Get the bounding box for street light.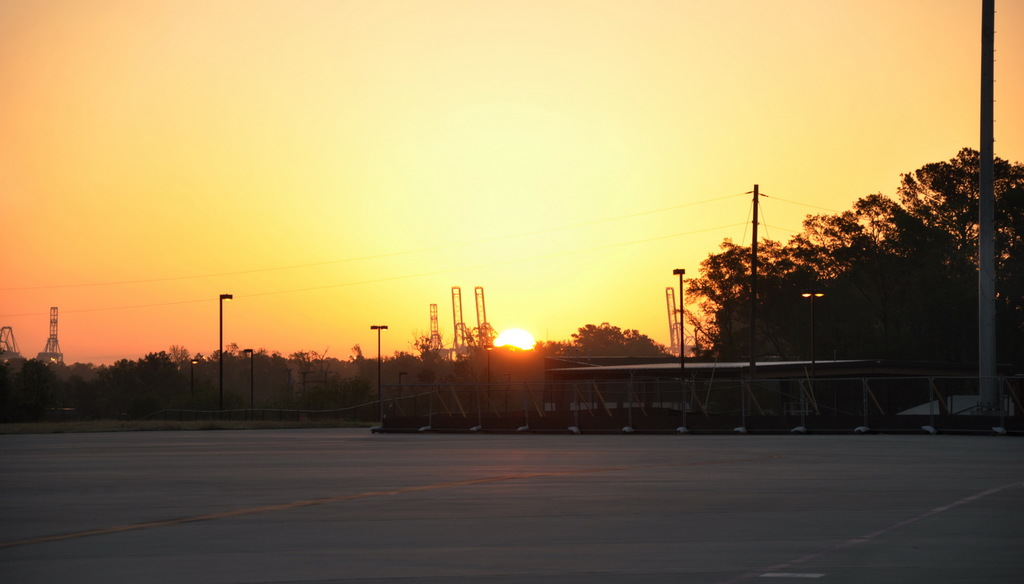
box(212, 290, 235, 416).
